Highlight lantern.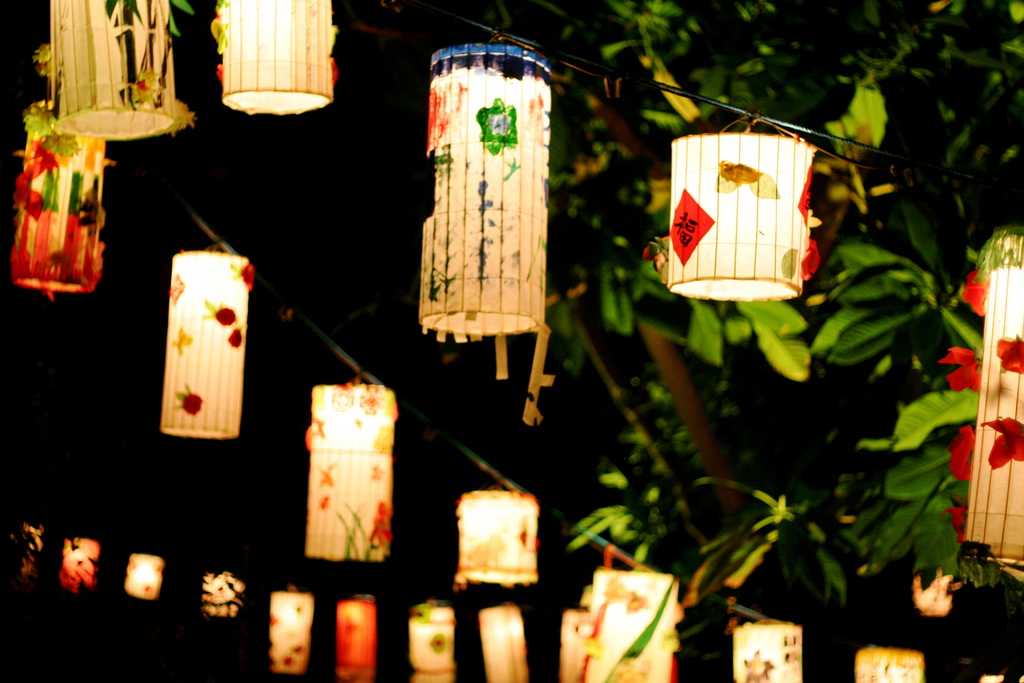
Highlighted region: locate(421, 52, 555, 428).
